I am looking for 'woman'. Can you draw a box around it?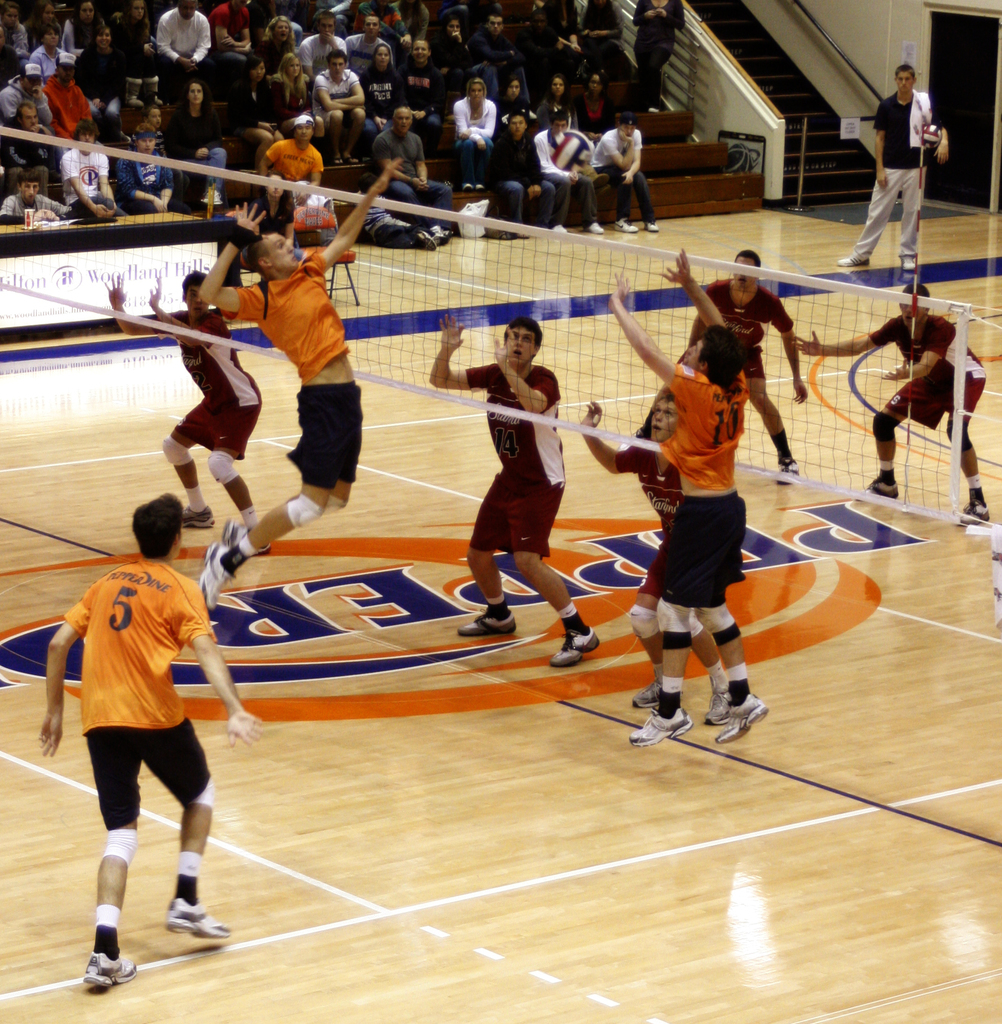
Sure, the bounding box is 266,14,304,83.
